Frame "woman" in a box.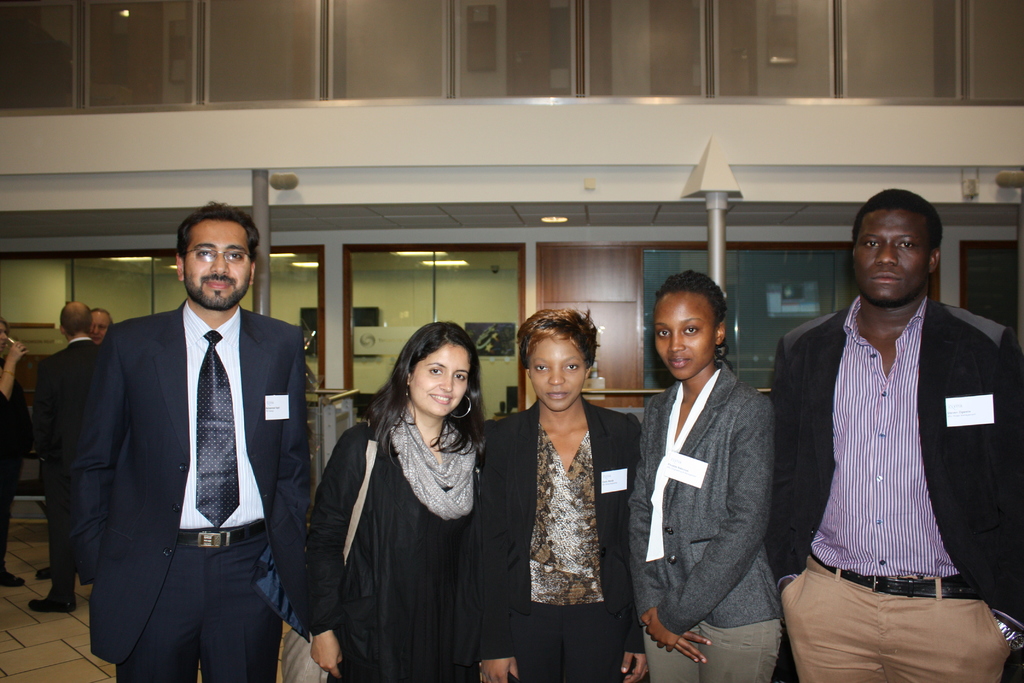
box(305, 319, 488, 682).
